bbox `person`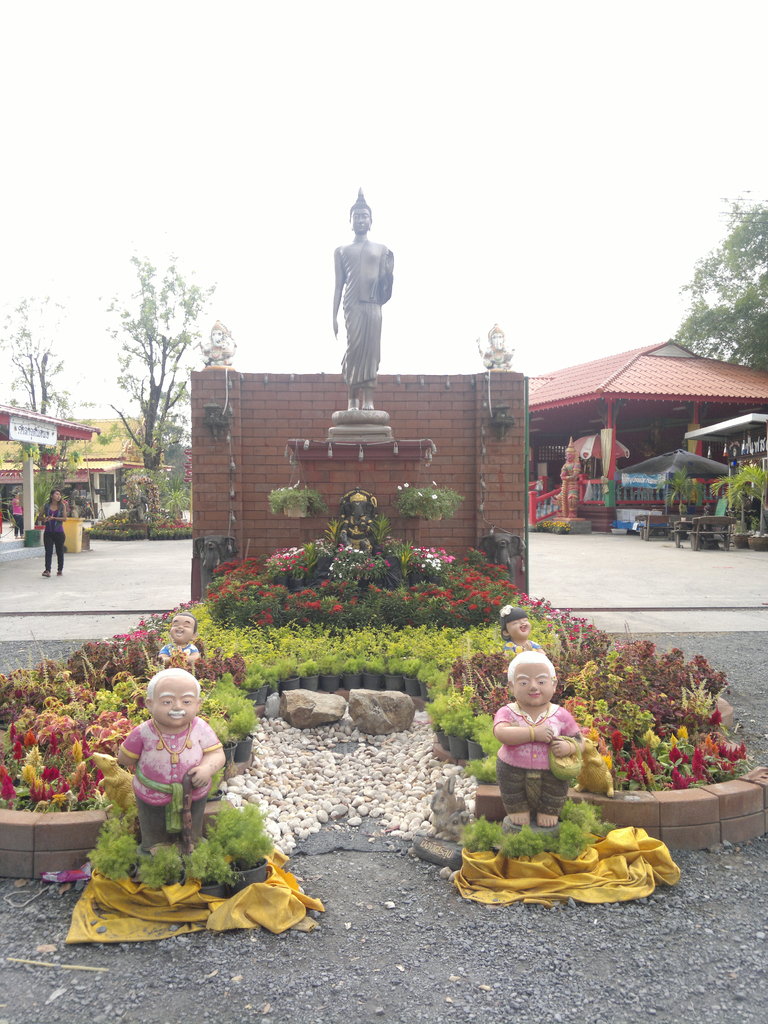
l=152, t=613, r=205, b=675
